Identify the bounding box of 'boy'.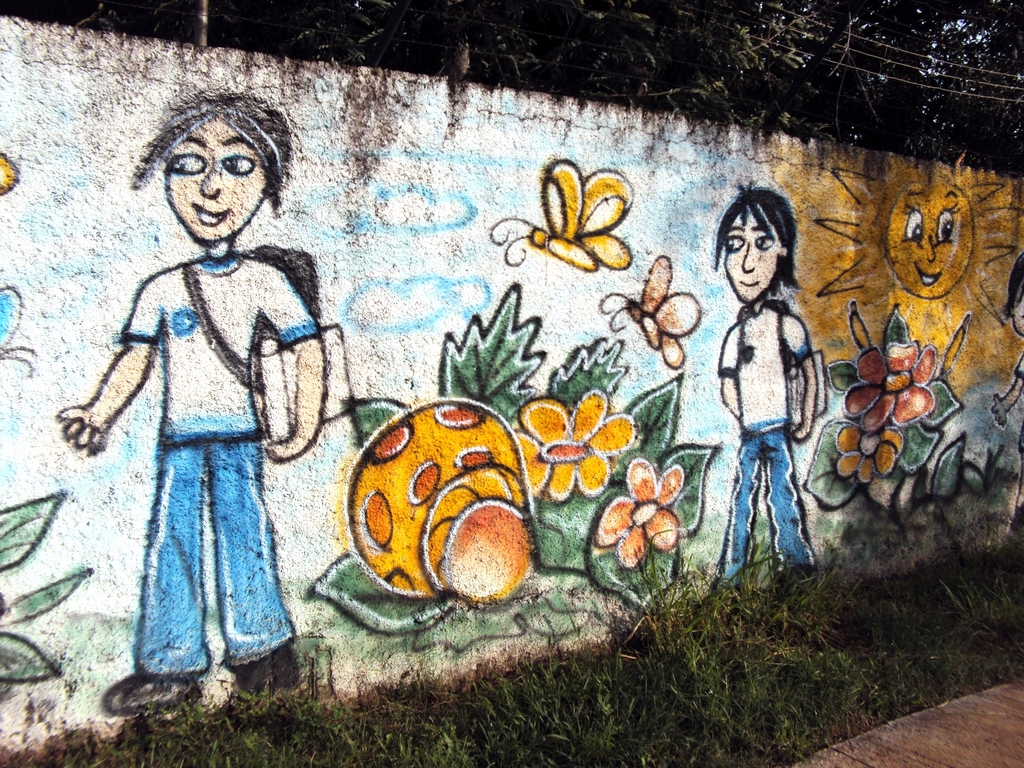
locate(67, 136, 334, 693).
